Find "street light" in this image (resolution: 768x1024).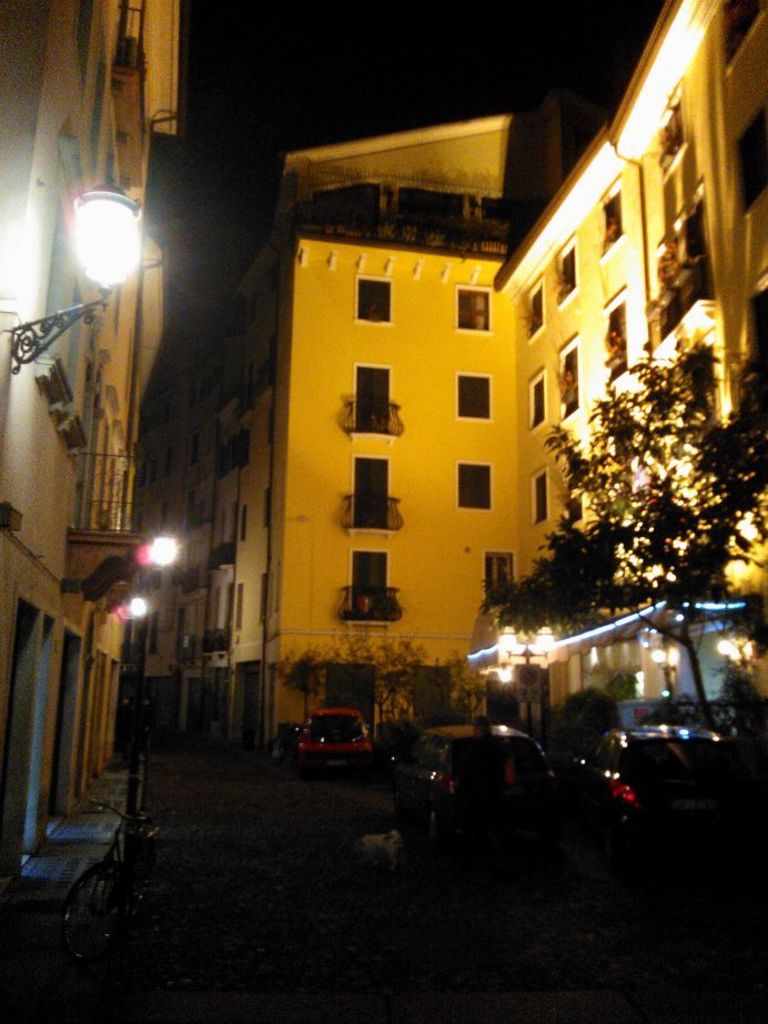
7:182:175:381.
